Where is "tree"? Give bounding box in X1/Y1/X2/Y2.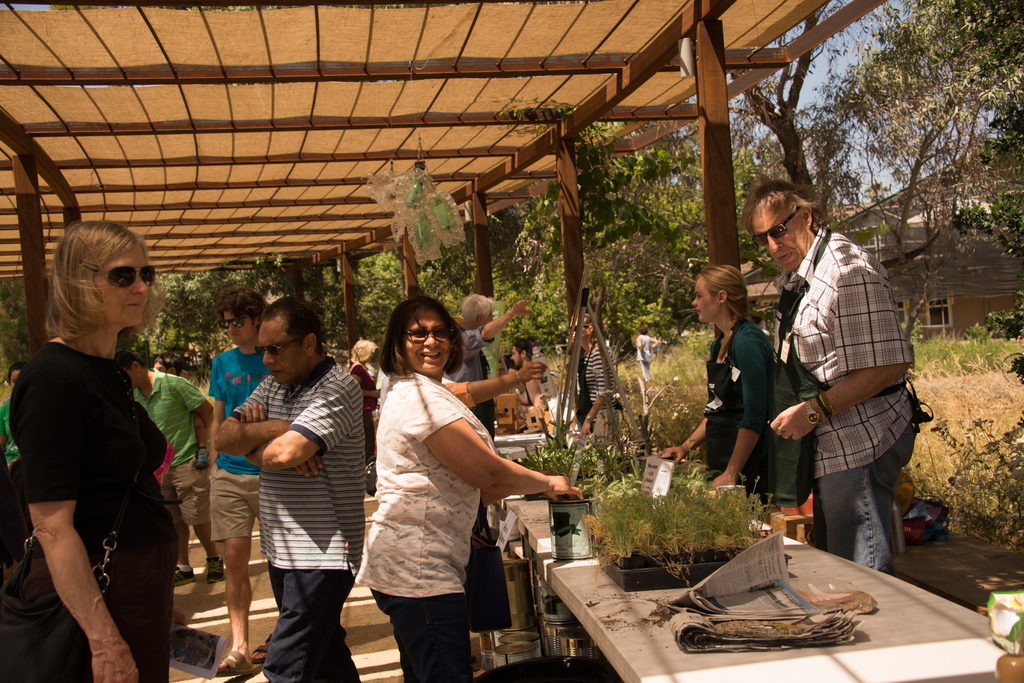
813/3/1023/369.
